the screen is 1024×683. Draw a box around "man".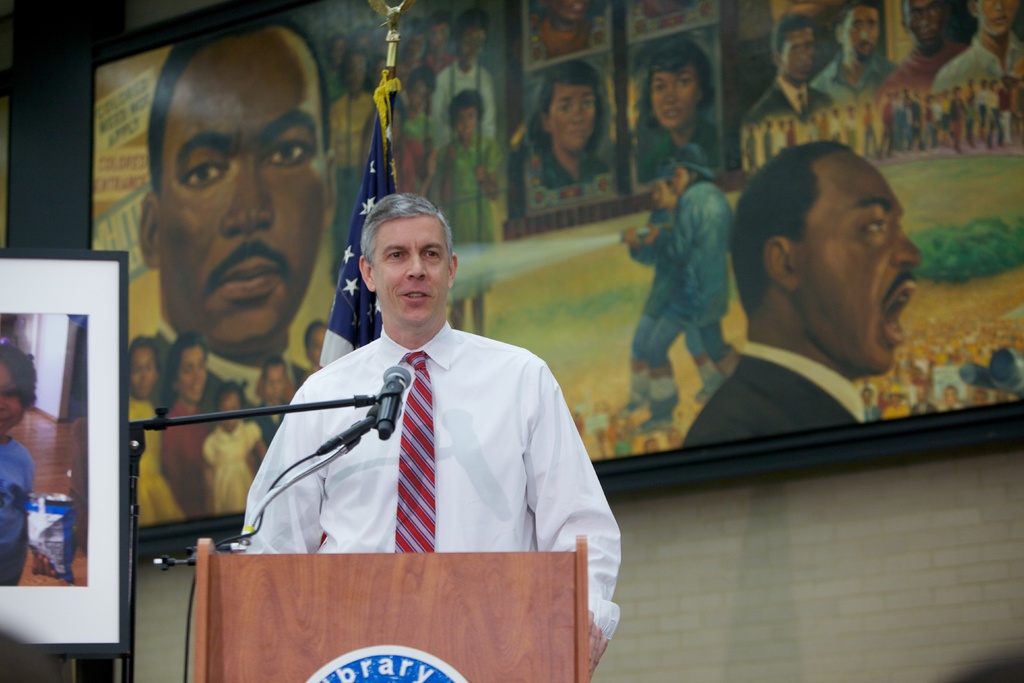
bbox=[748, 13, 830, 124].
